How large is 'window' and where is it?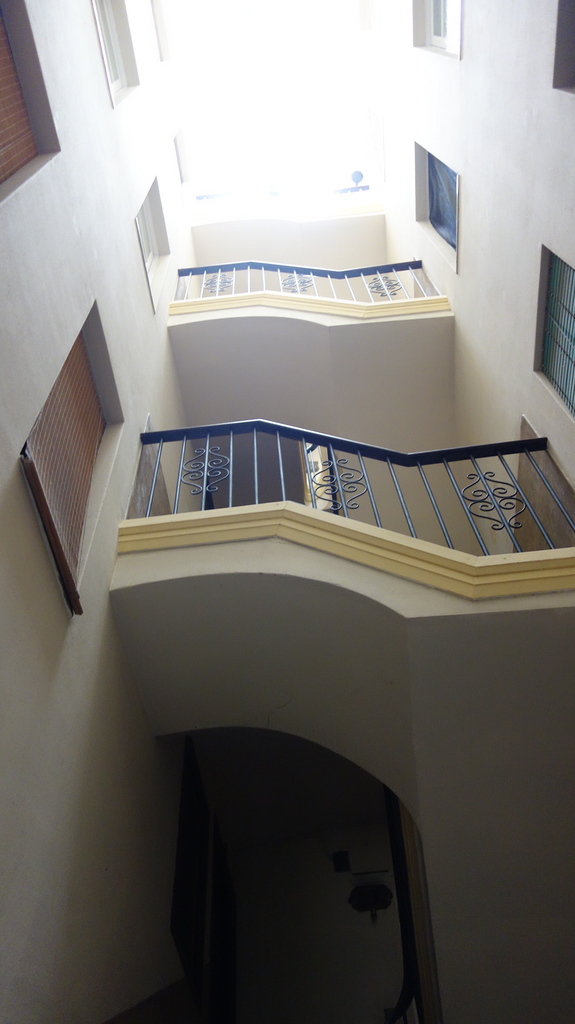
Bounding box: bbox=(17, 299, 131, 608).
